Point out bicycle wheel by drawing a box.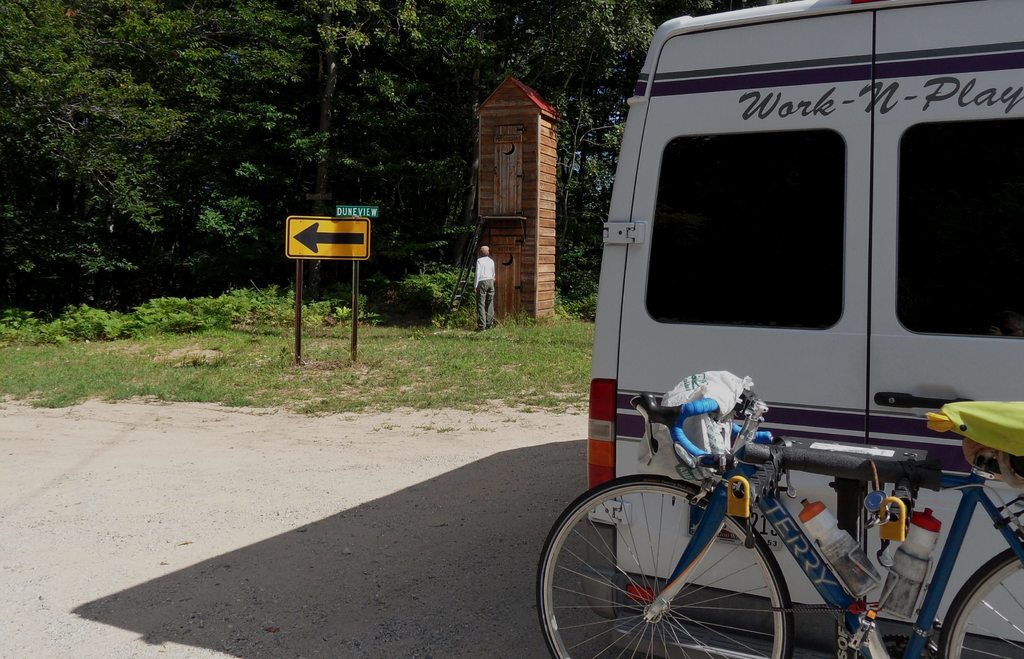
<box>550,464,840,653</box>.
